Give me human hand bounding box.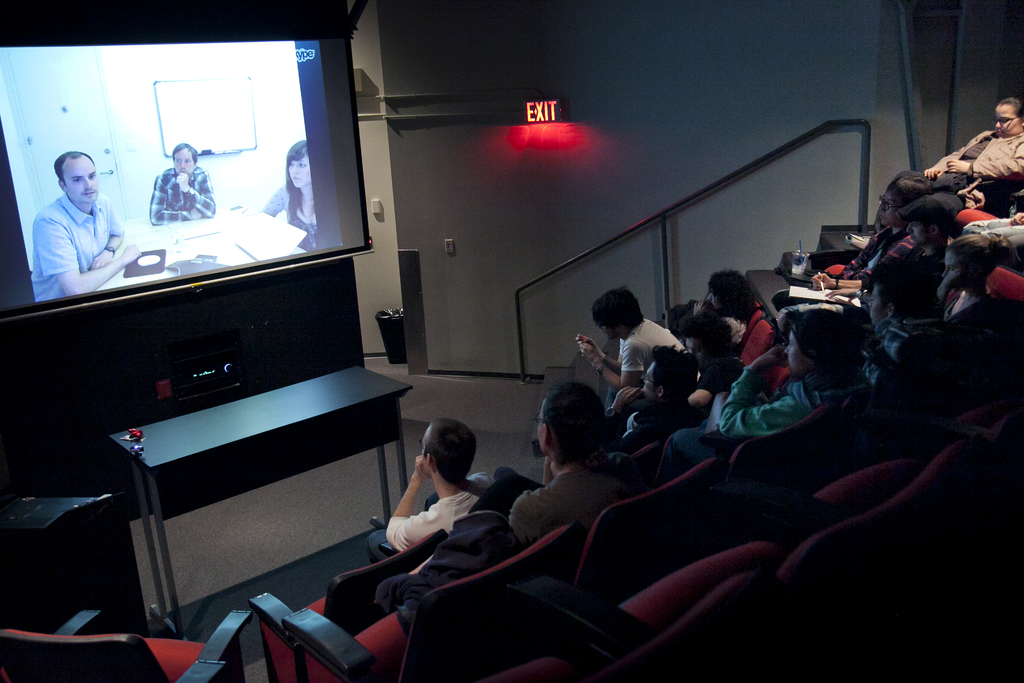
(x1=572, y1=335, x2=598, y2=352).
